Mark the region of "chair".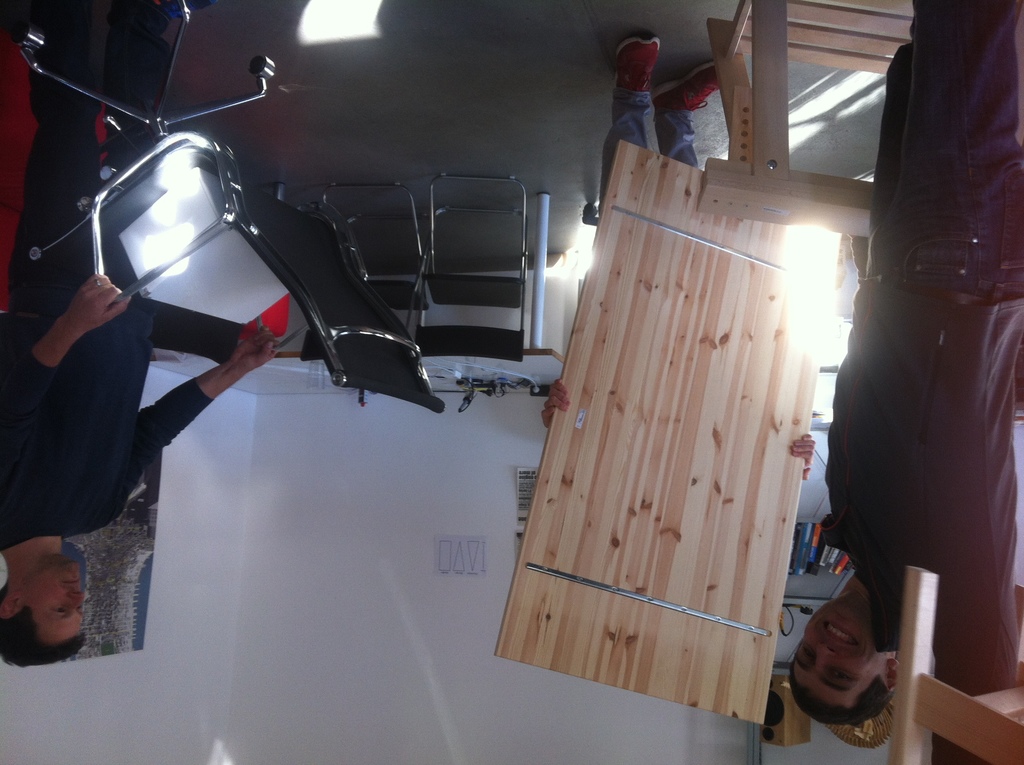
Region: BBox(298, 183, 426, 366).
